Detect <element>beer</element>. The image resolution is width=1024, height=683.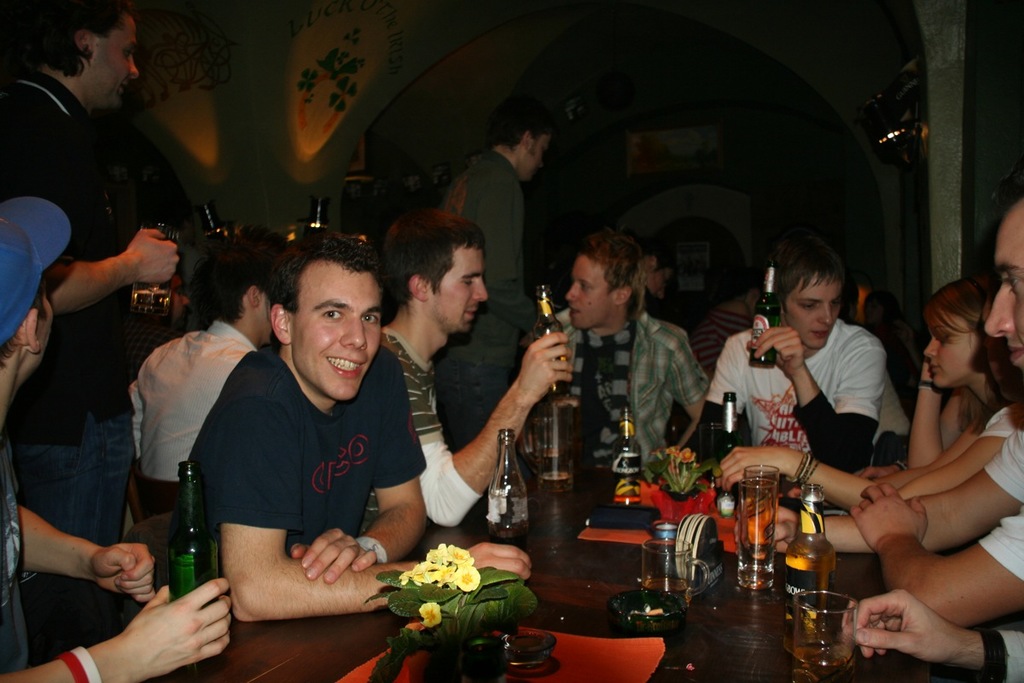
x1=160, y1=448, x2=218, y2=613.
